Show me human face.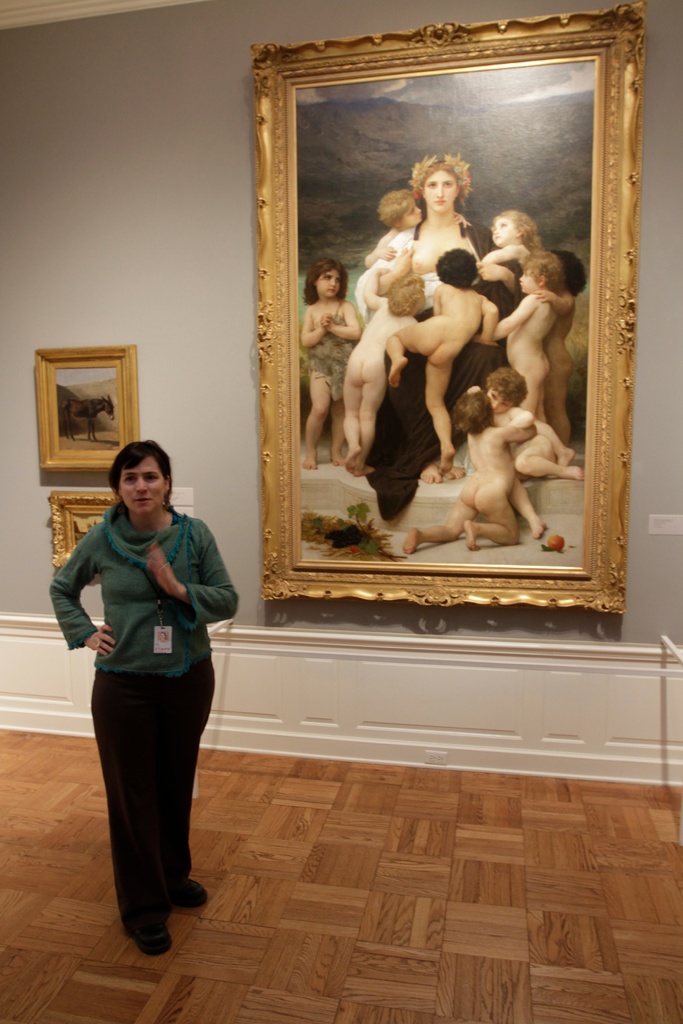
human face is here: x1=423 y1=155 x2=465 y2=213.
